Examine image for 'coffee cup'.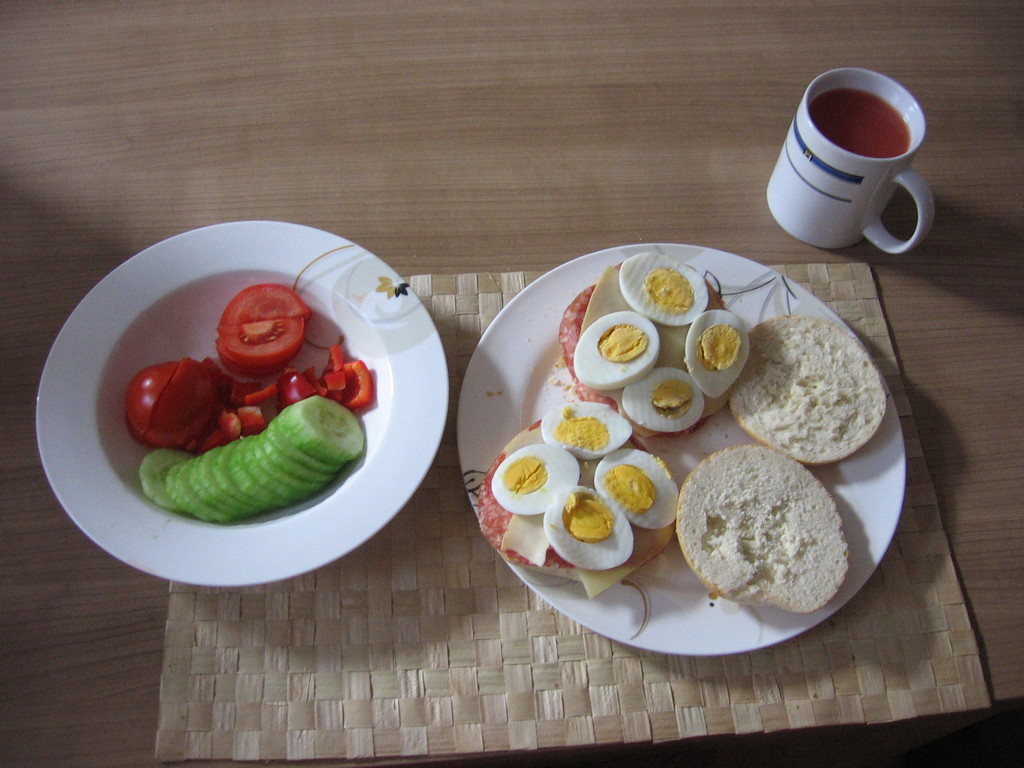
Examination result: left=765, top=64, right=940, bottom=262.
